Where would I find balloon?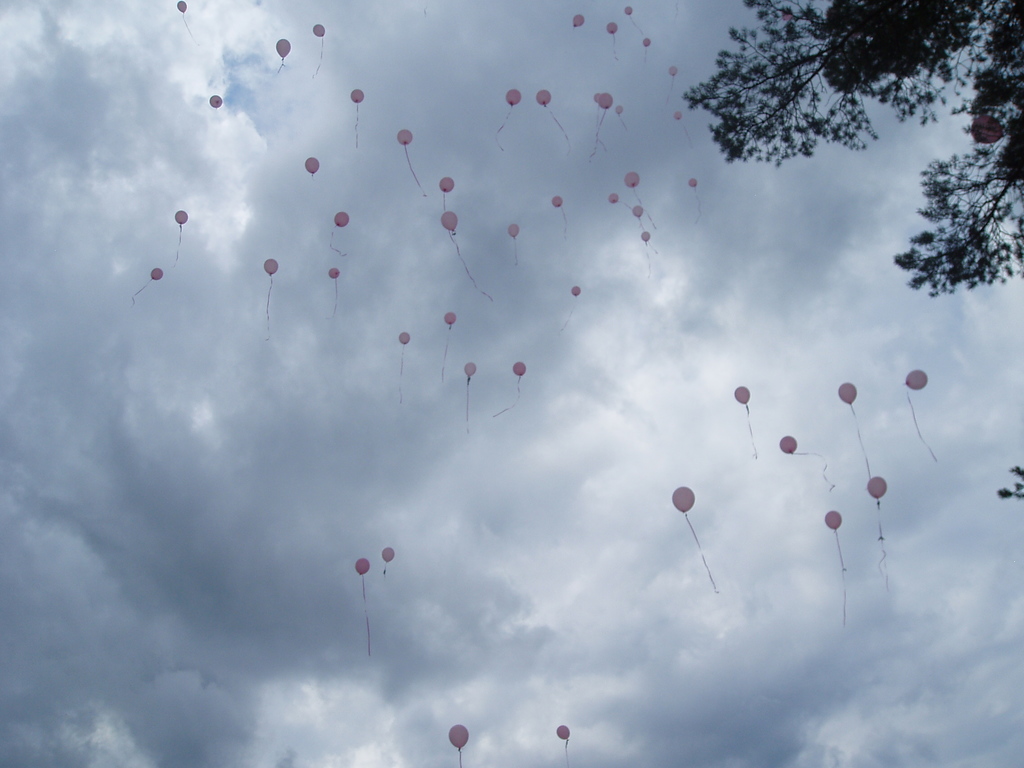
At 439,176,458,194.
